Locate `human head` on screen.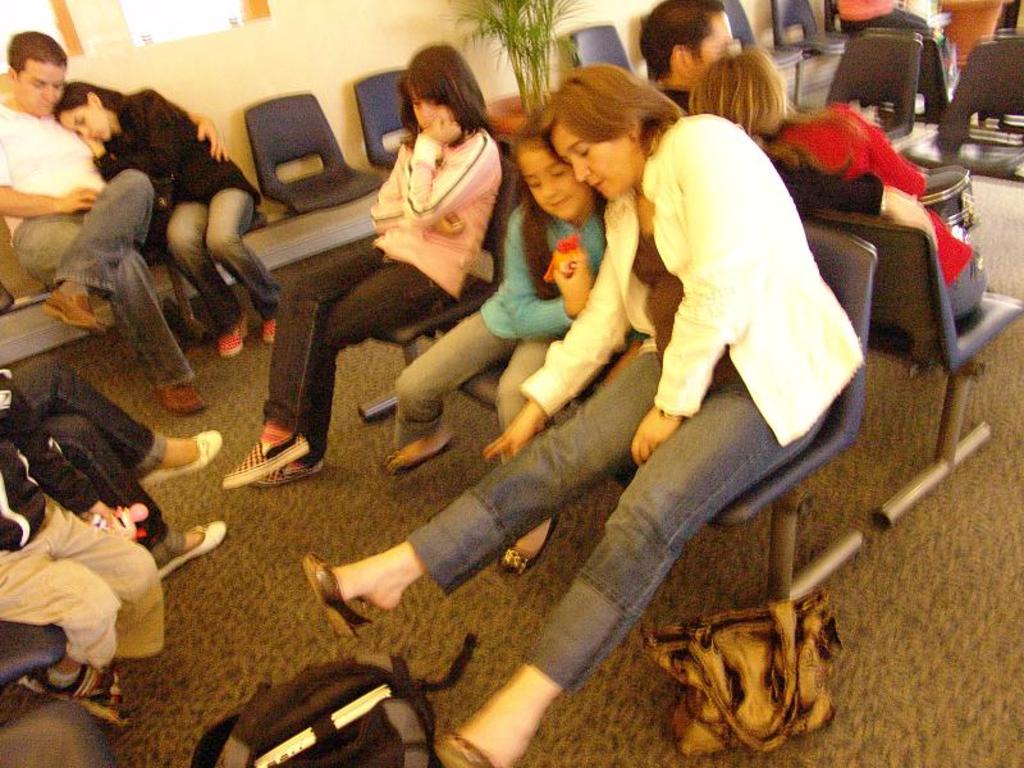
On screen at left=398, top=47, right=466, bottom=132.
